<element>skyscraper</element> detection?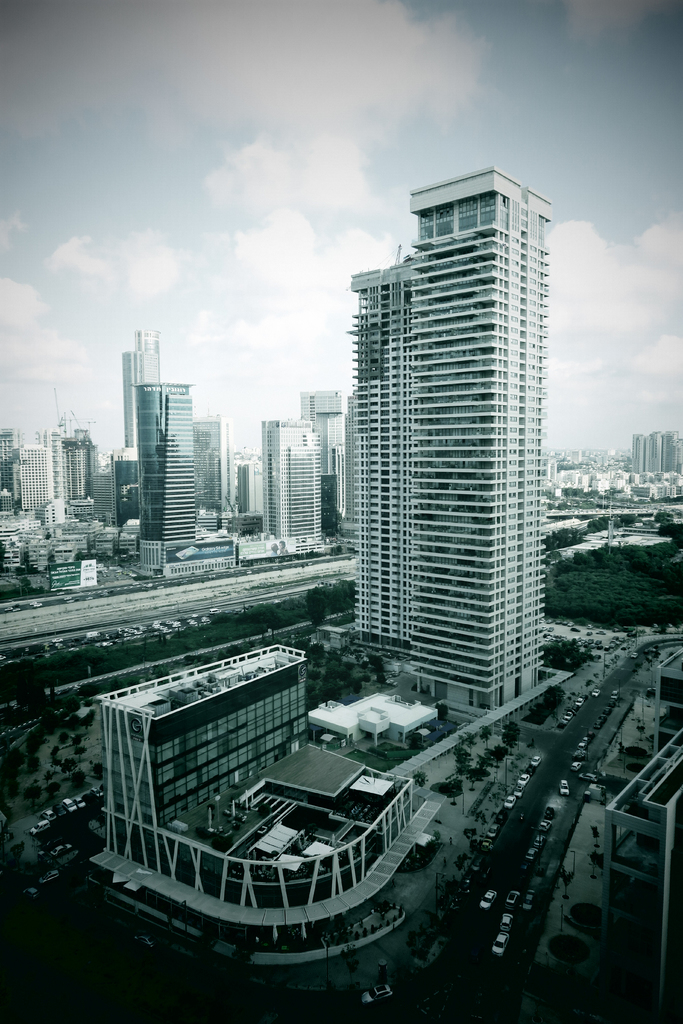
detection(259, 410, 318, 522)
